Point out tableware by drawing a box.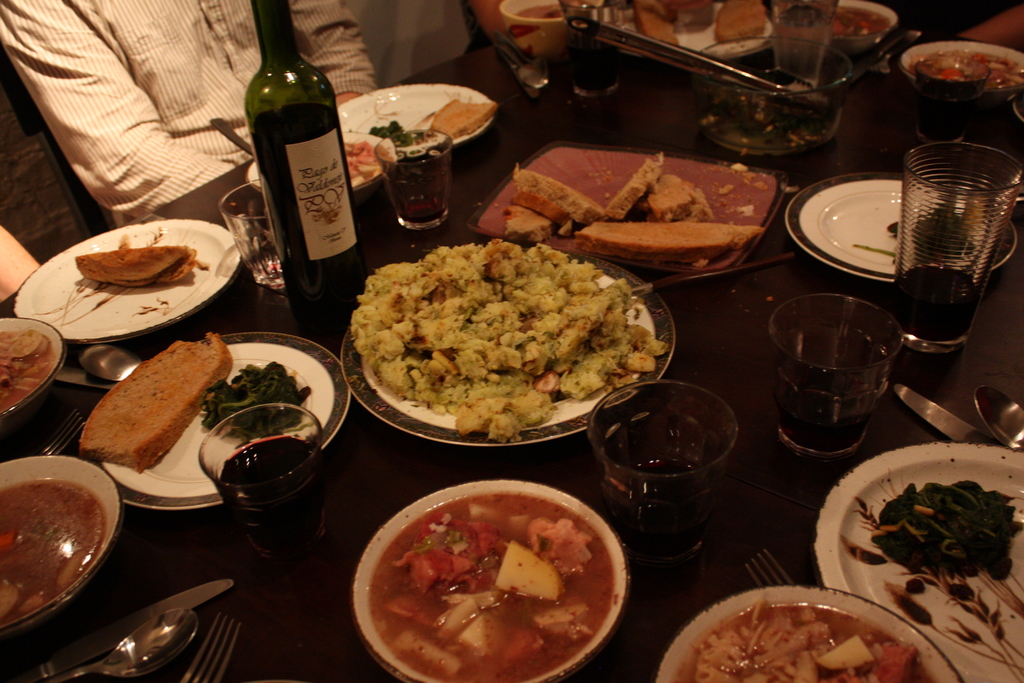
x1=588, y1=384, x2=736, y2=535.
